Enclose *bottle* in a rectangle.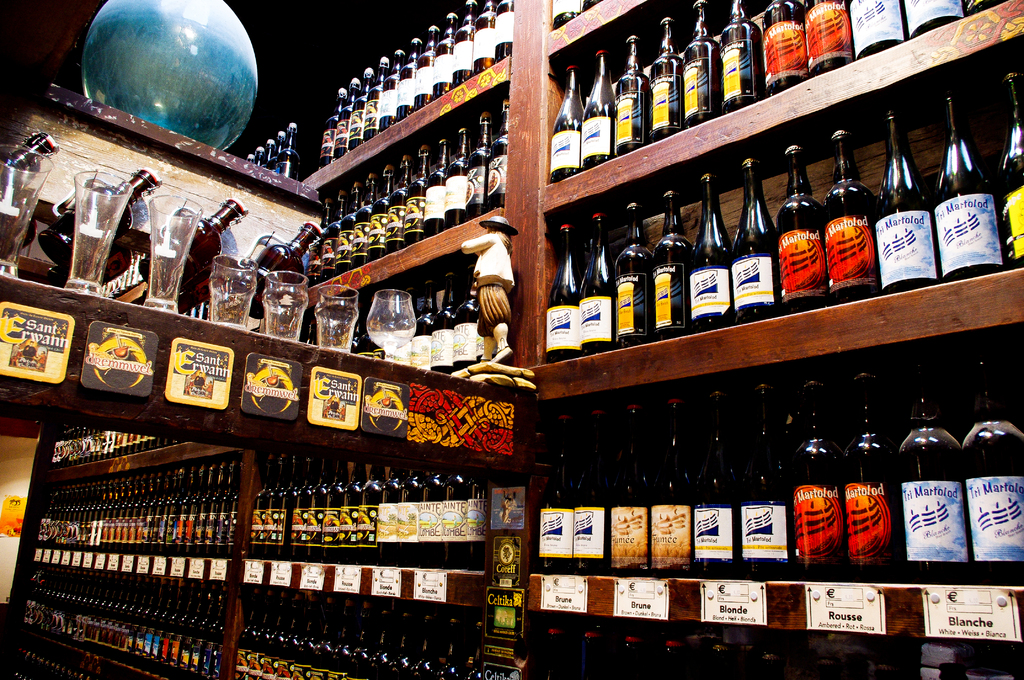
(997, 73, 1023, 271).
